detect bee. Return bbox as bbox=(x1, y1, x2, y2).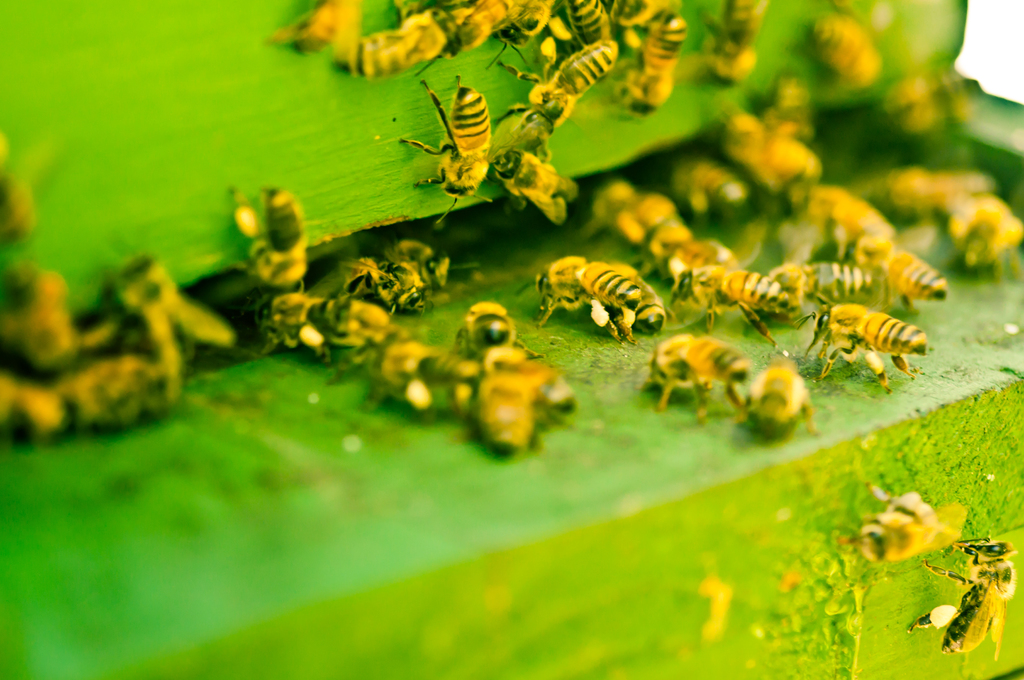
bbox=(497, 22, 634, 135).
